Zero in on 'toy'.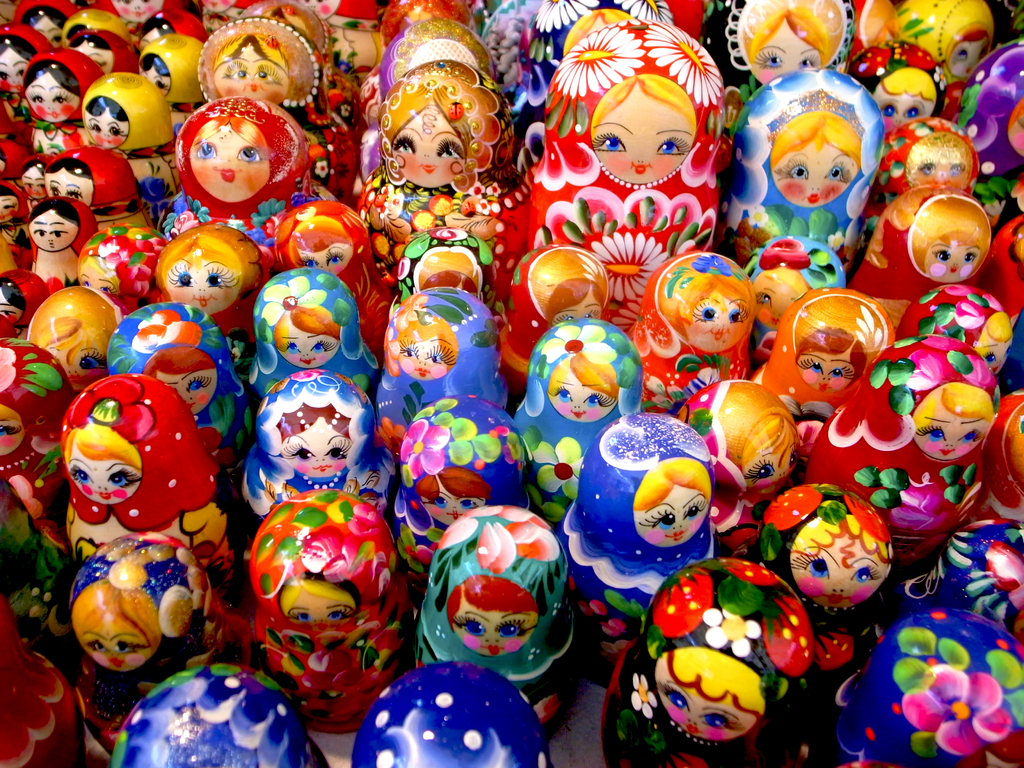
Zeroed in: rect(505, 308, 643, 515).
